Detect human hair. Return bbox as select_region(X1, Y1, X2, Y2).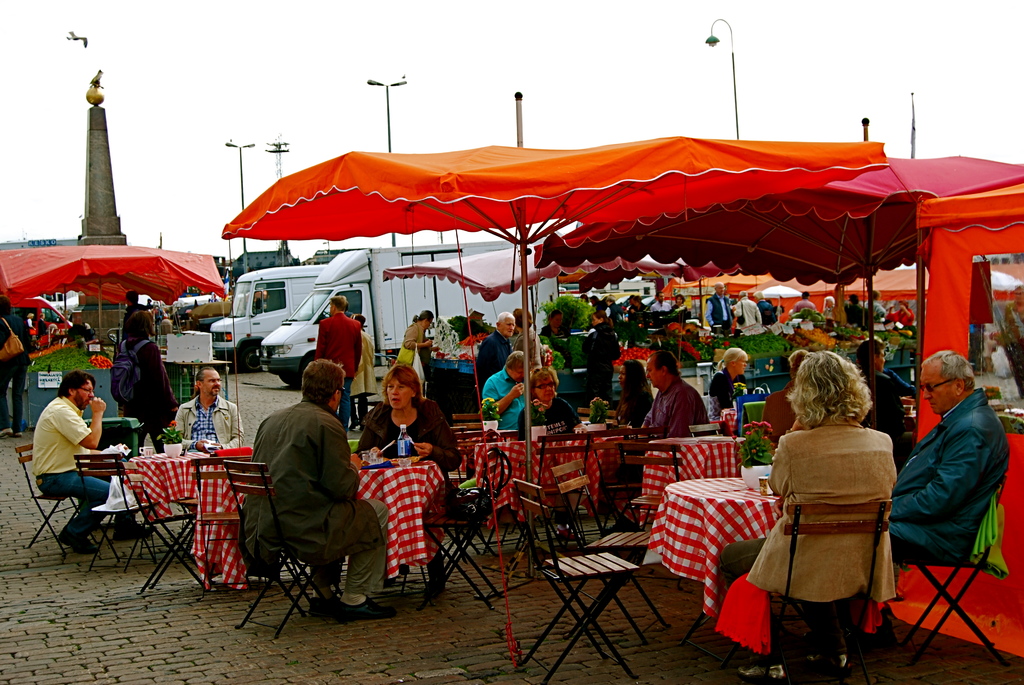
select_region(504, 349, 525, 372).
